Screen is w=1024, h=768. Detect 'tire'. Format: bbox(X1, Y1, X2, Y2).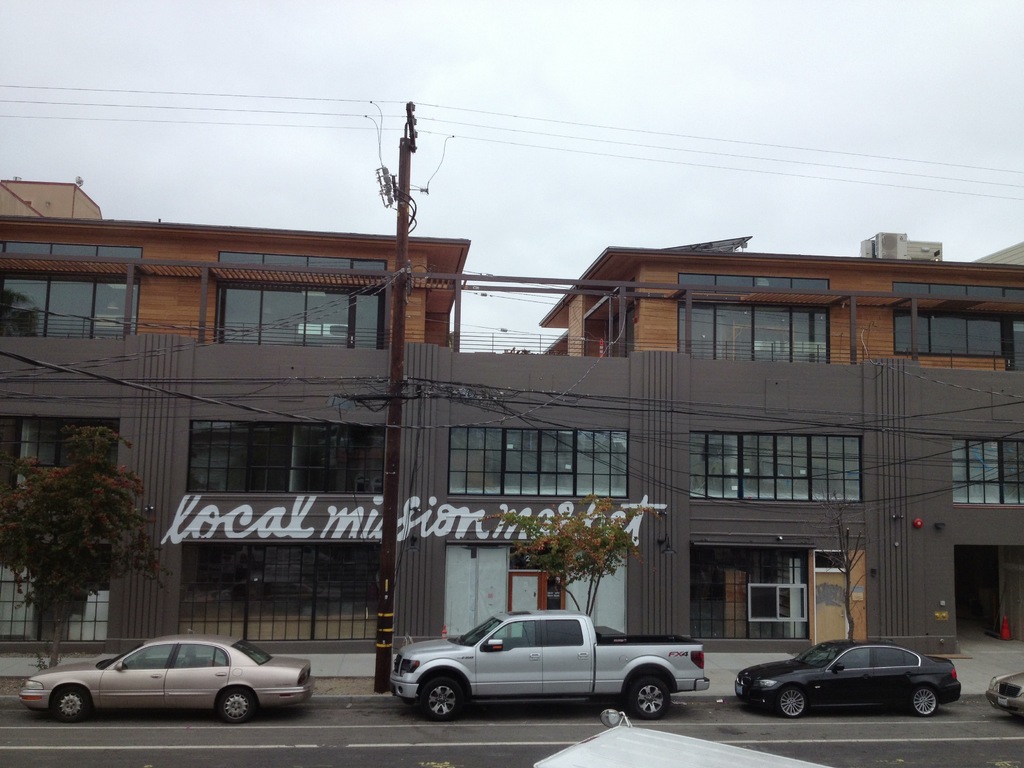
bbox(417, 676, 468, 720).
